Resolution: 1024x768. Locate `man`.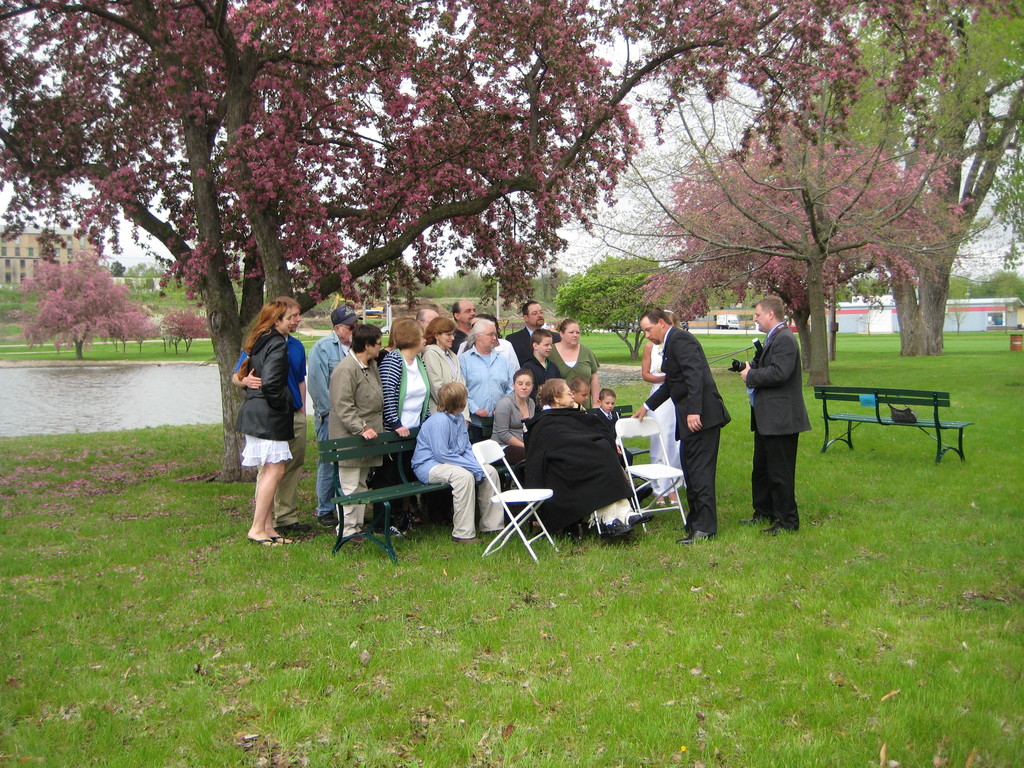
741 299 815 534.
